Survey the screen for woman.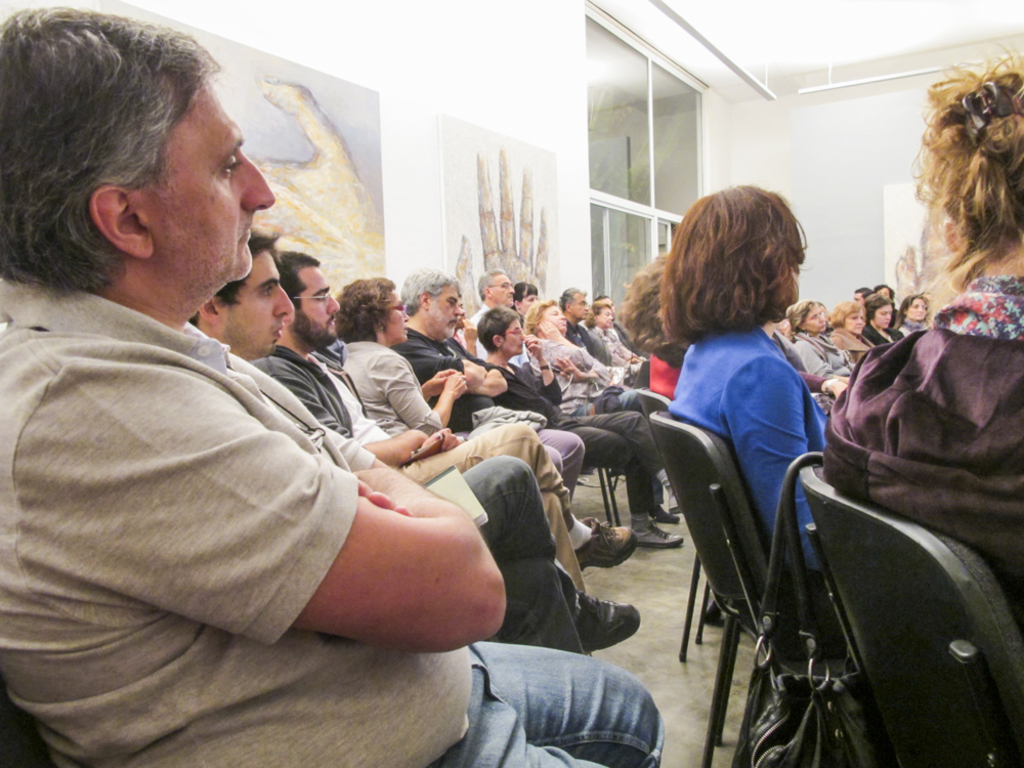
Survey found: [left=893, top=293, right=931, bottom=340].
